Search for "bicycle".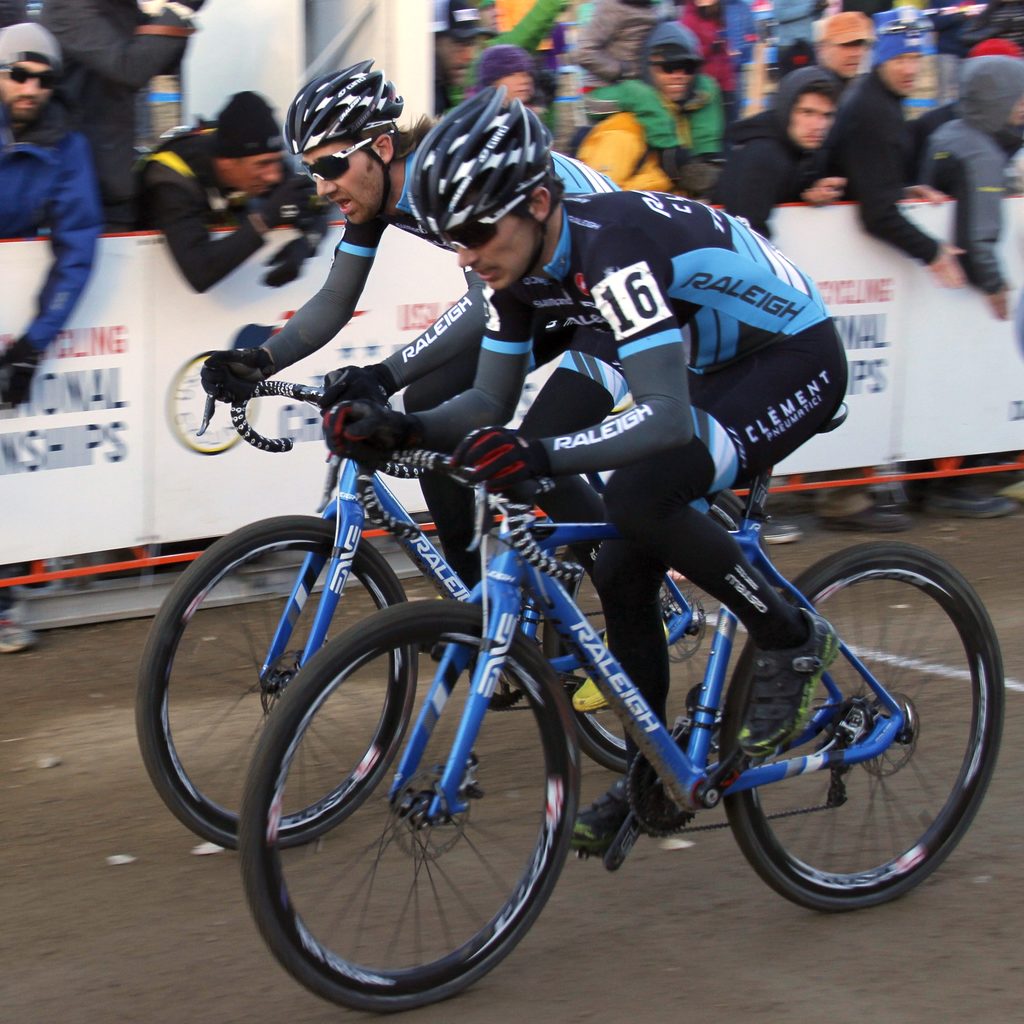
Found at box=[131, 349, 779, 855].
